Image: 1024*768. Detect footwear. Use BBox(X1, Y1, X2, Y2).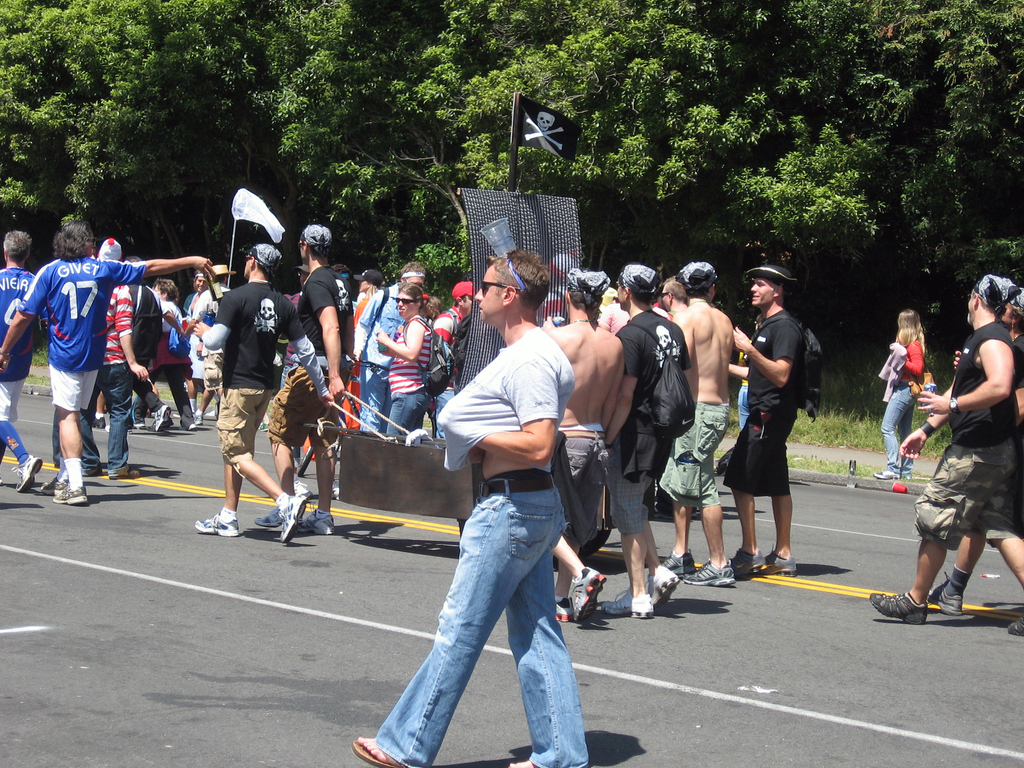
BBox(600, 589, 653, 621).
